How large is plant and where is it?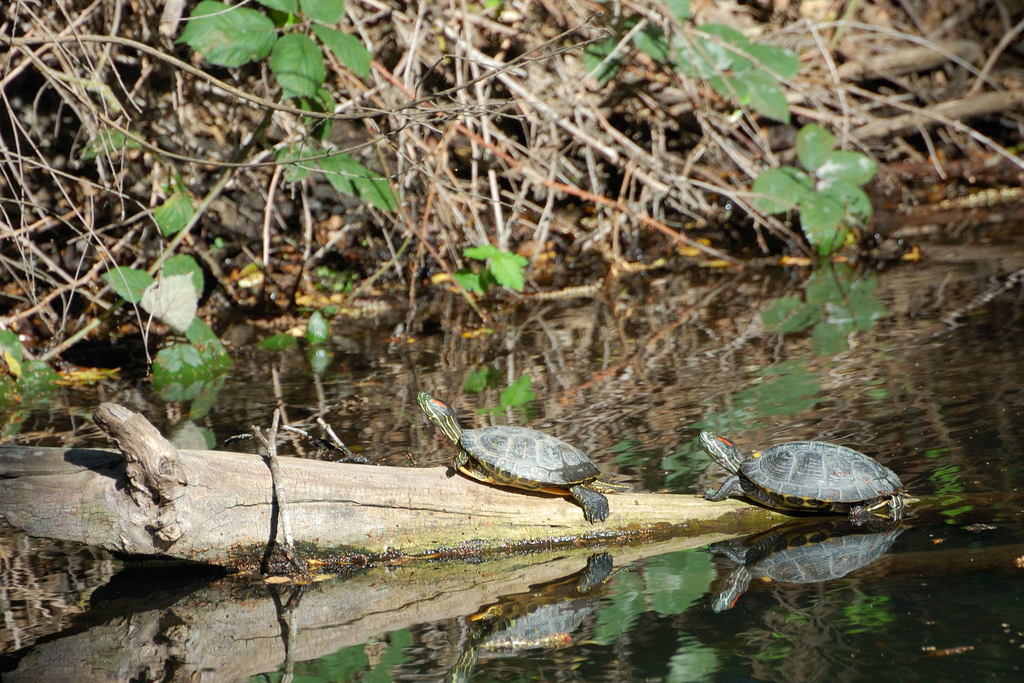
Bounding box: box(177, 0, 374, 139).
